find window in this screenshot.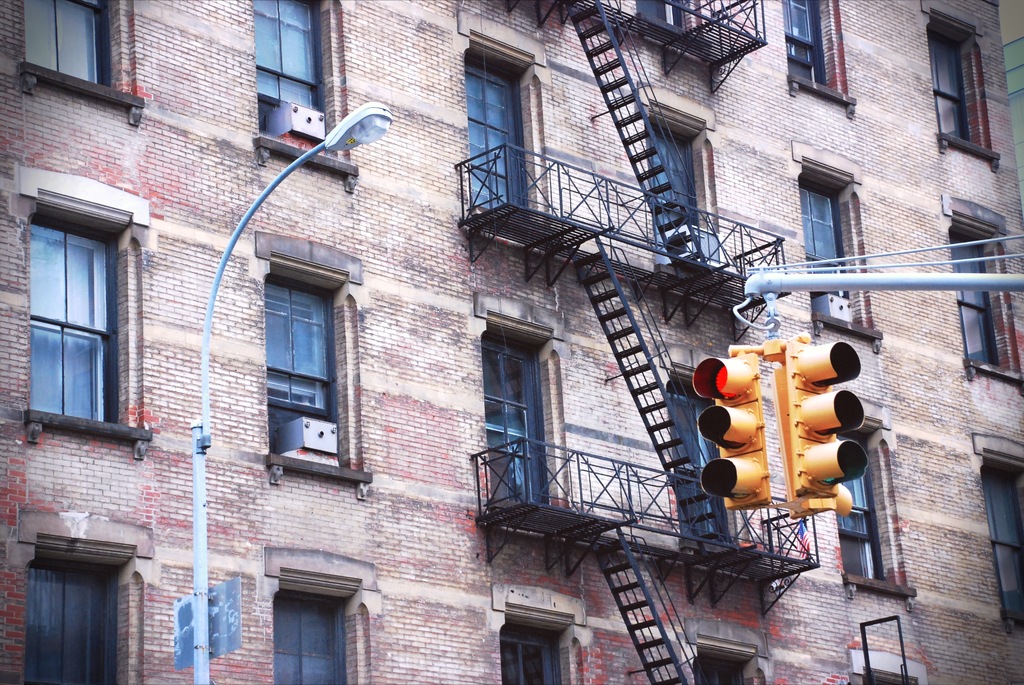
The bounding box for window is {"left": 251, "top": 244, "right": 343, "bottom": 473}.
